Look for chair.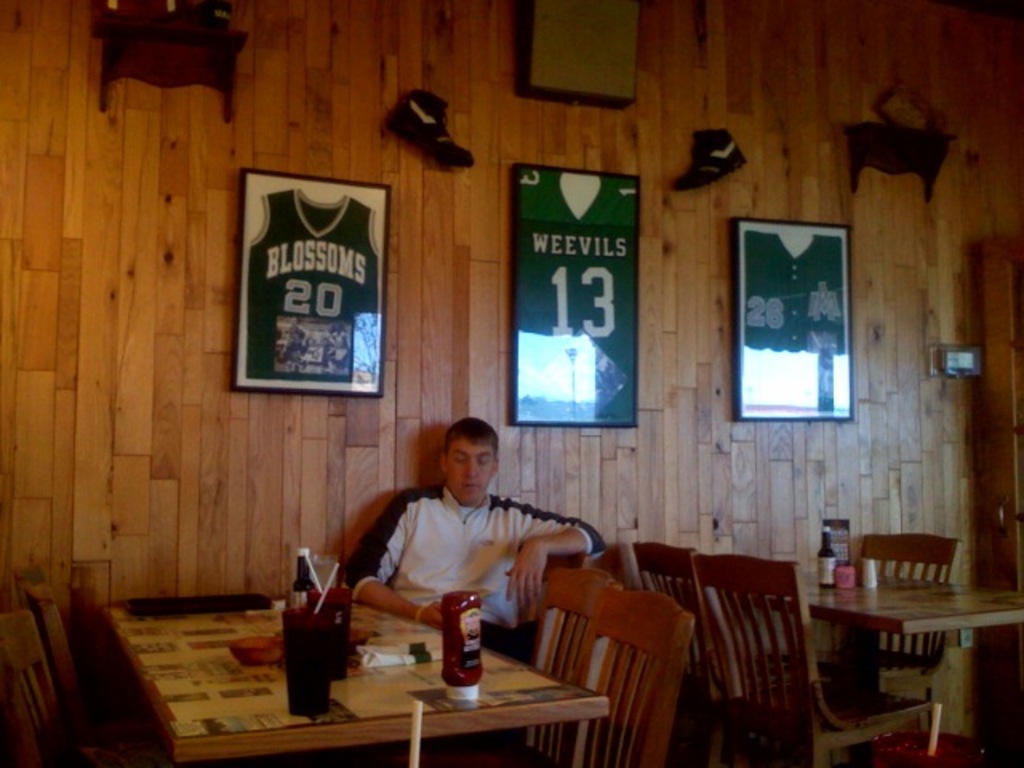
Found: box(637, 544, 718, 766).
